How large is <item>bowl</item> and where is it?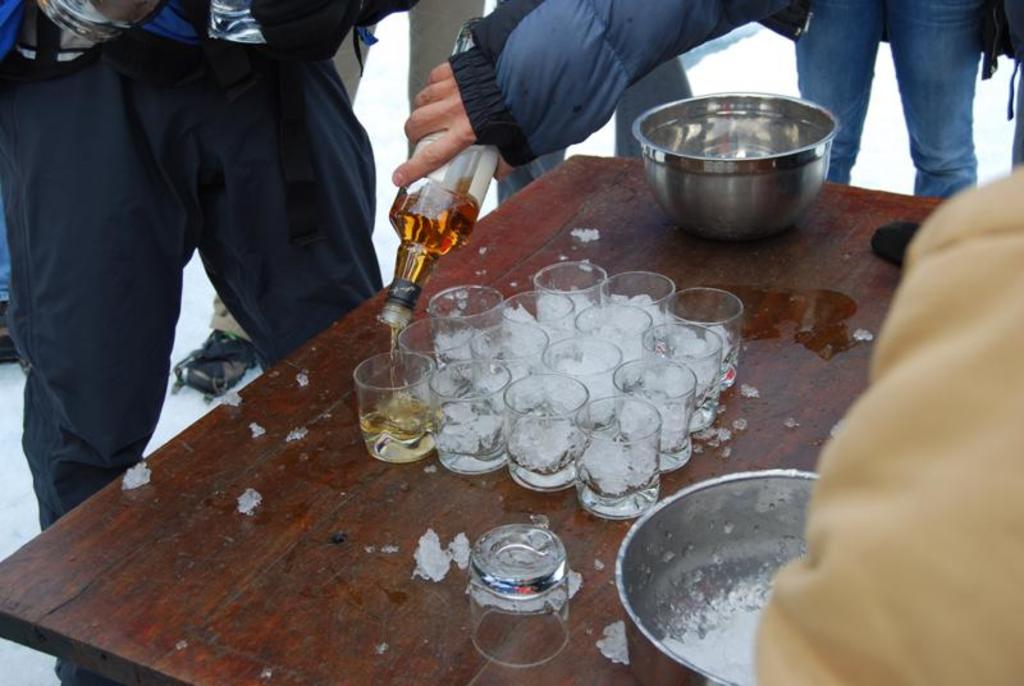
Bounding box: box(632, 91, 838, 230).
